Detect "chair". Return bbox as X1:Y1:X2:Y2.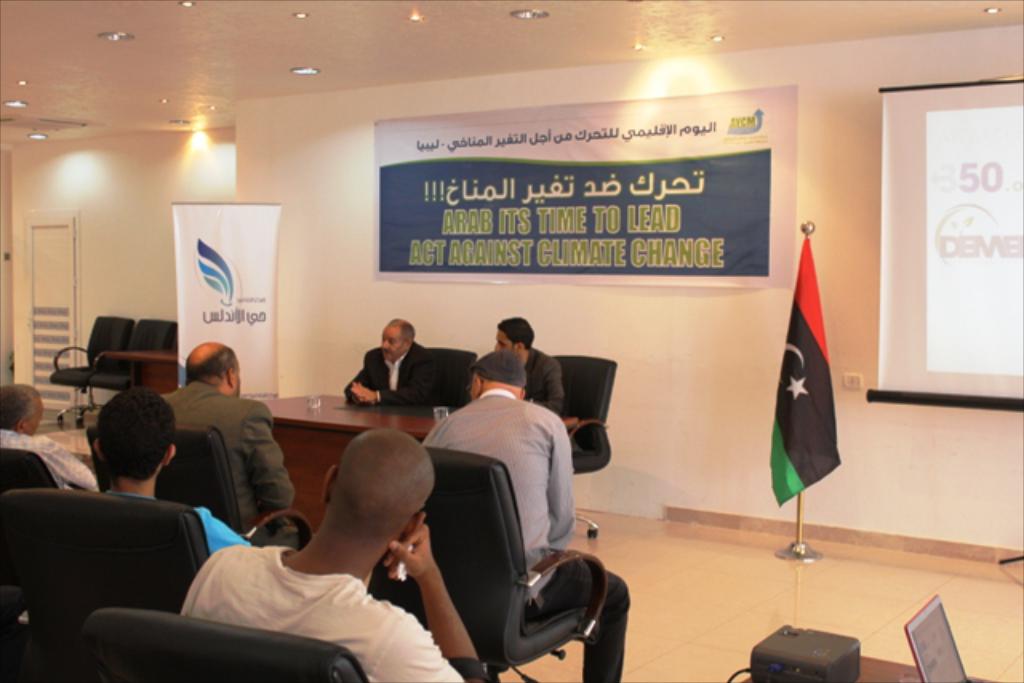
69:597:371:681.
